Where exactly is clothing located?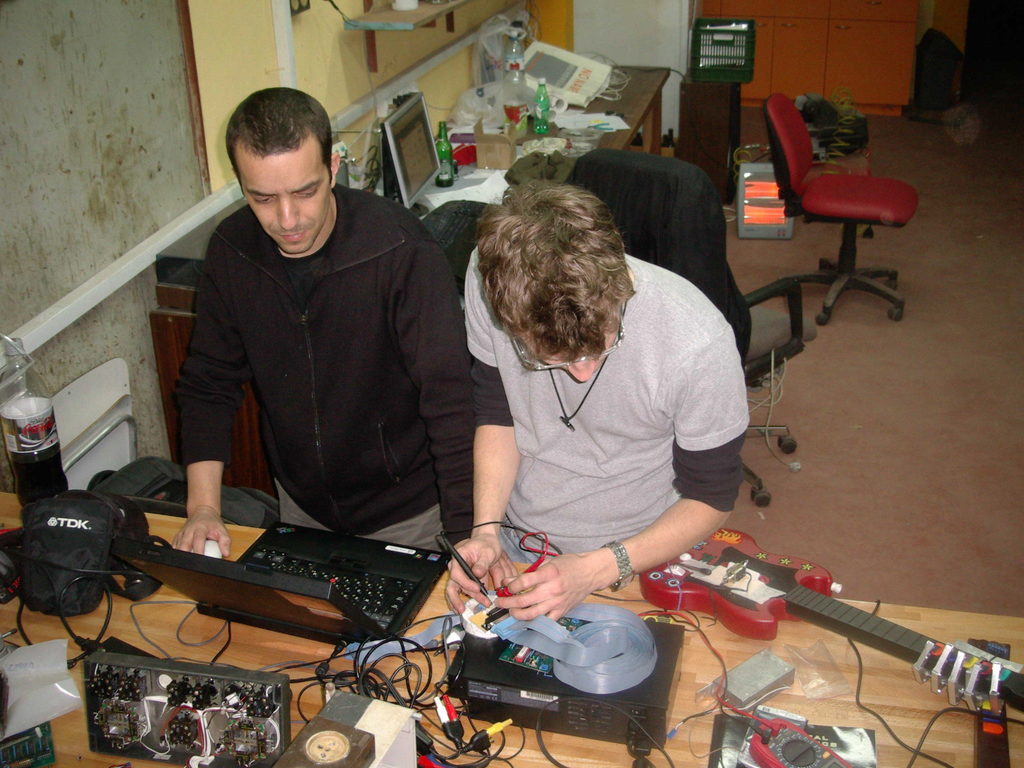
Its bounding box is rect(143, 143, 472, 569).
